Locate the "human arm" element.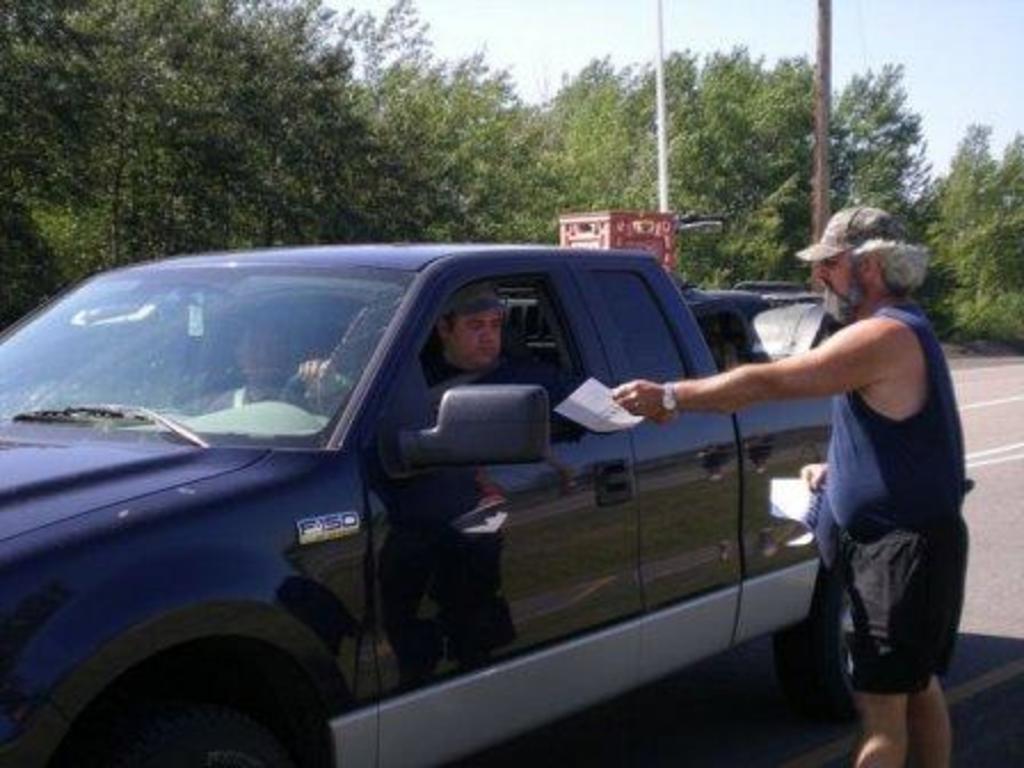
Element bbox: 622 334 905 450.
